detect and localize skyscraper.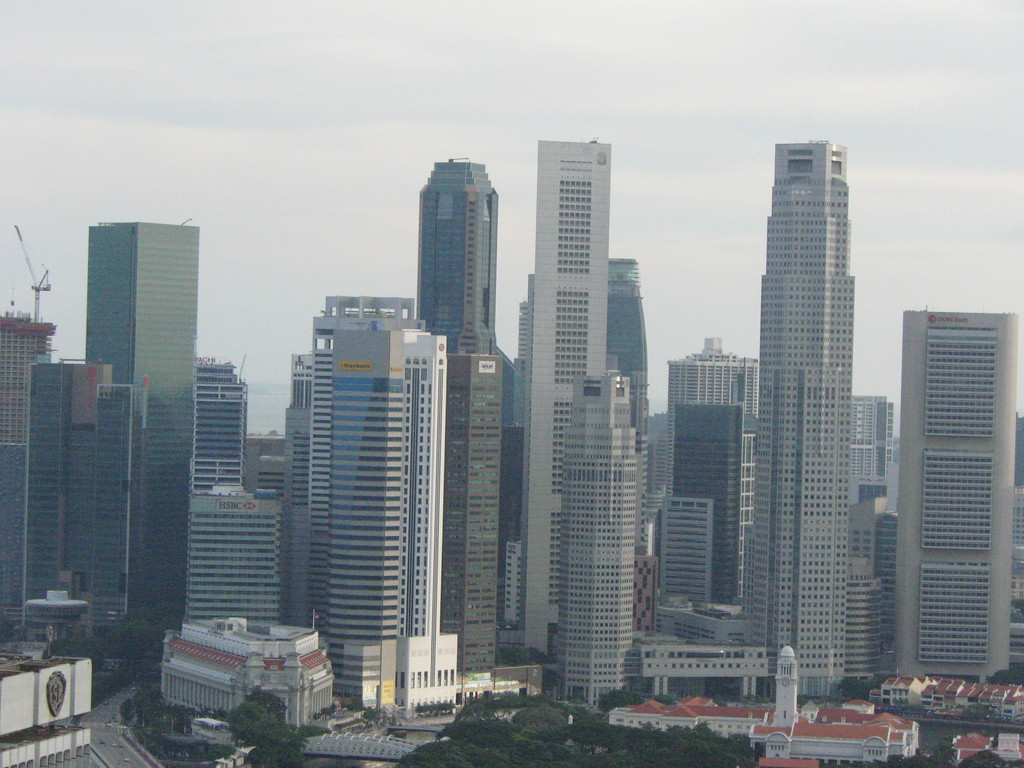
Localized at 495:344:524:588.
